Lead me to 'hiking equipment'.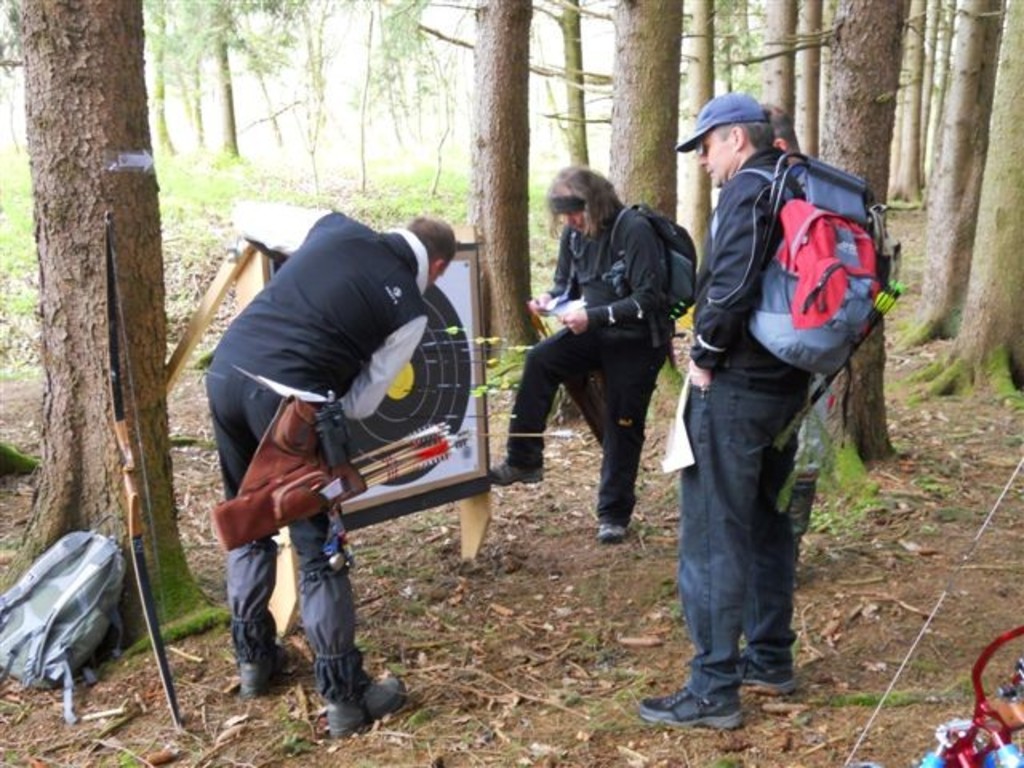
Lead to left=730, top=136, right=917, bottom=386.
